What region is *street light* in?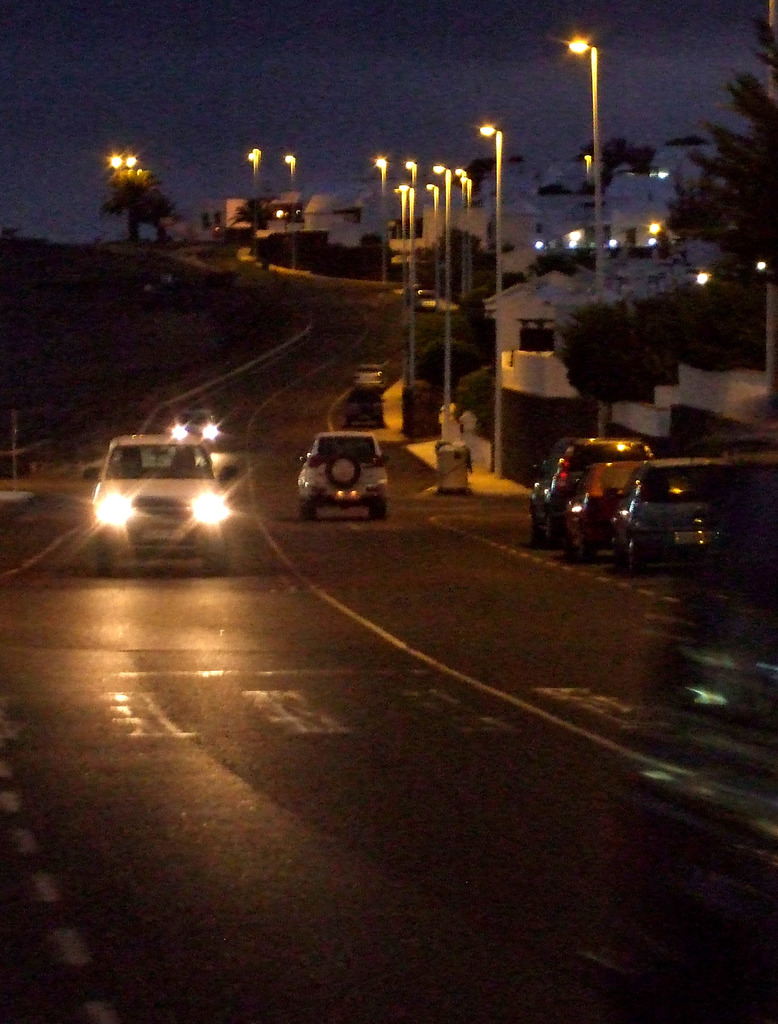
BBox(462, 173, 473, 282).
